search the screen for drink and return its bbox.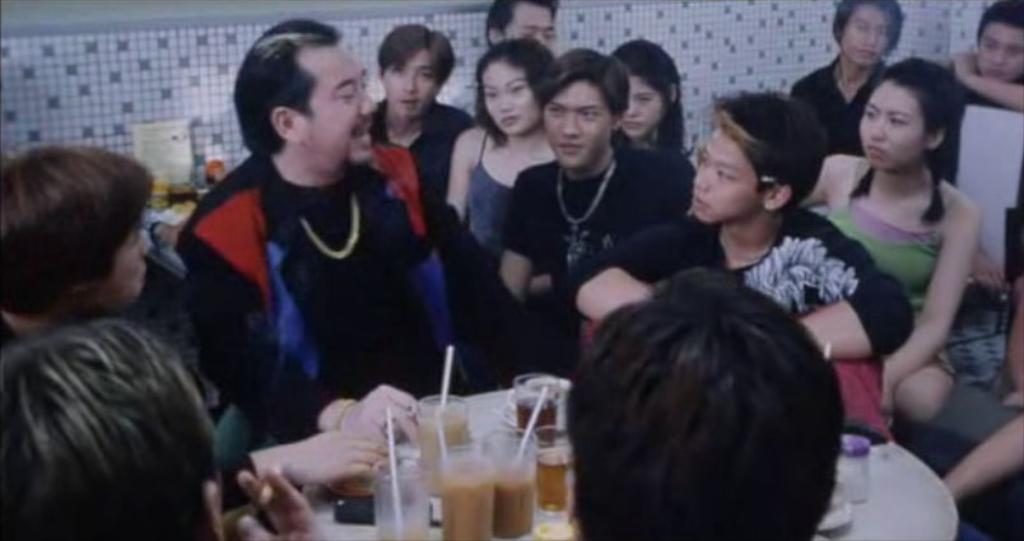
Found: {"left": 437, "top": 477, "right": 494, "bottom": 540}.
